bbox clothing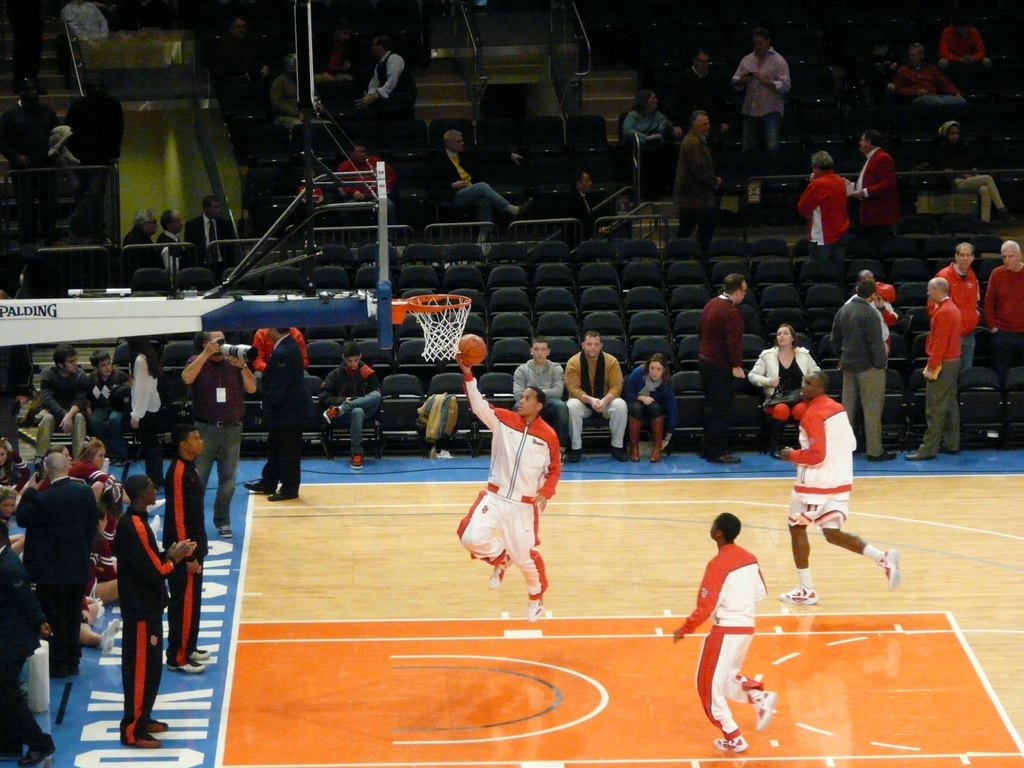
{"left": 79, "top": 363, "right": 125, "bottom": 454}
